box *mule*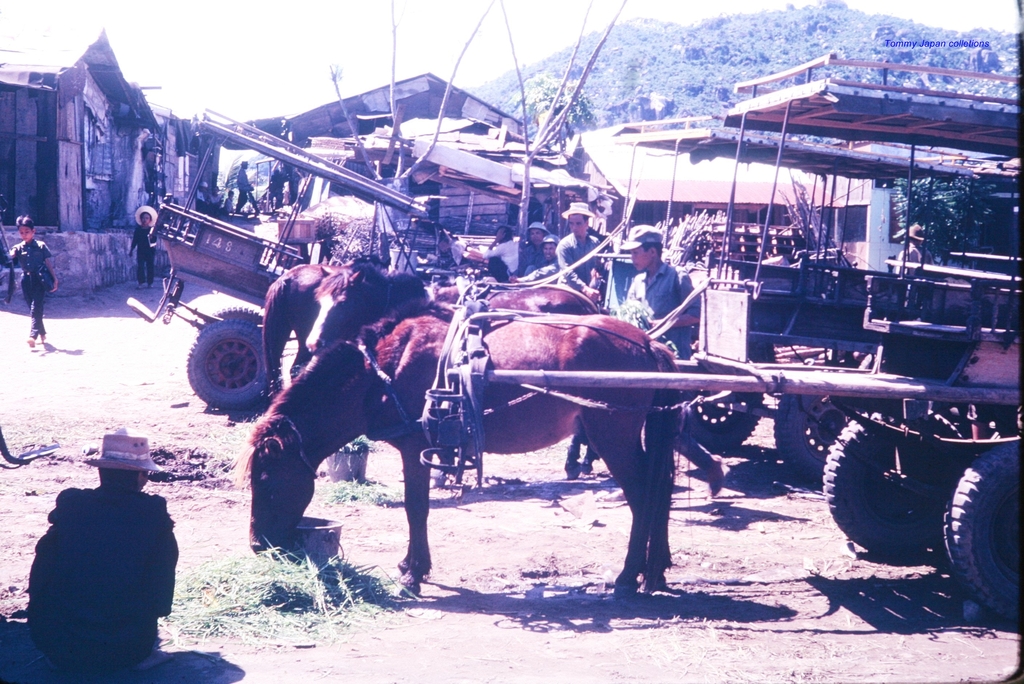
select_region(260, 265, 416, 430)
